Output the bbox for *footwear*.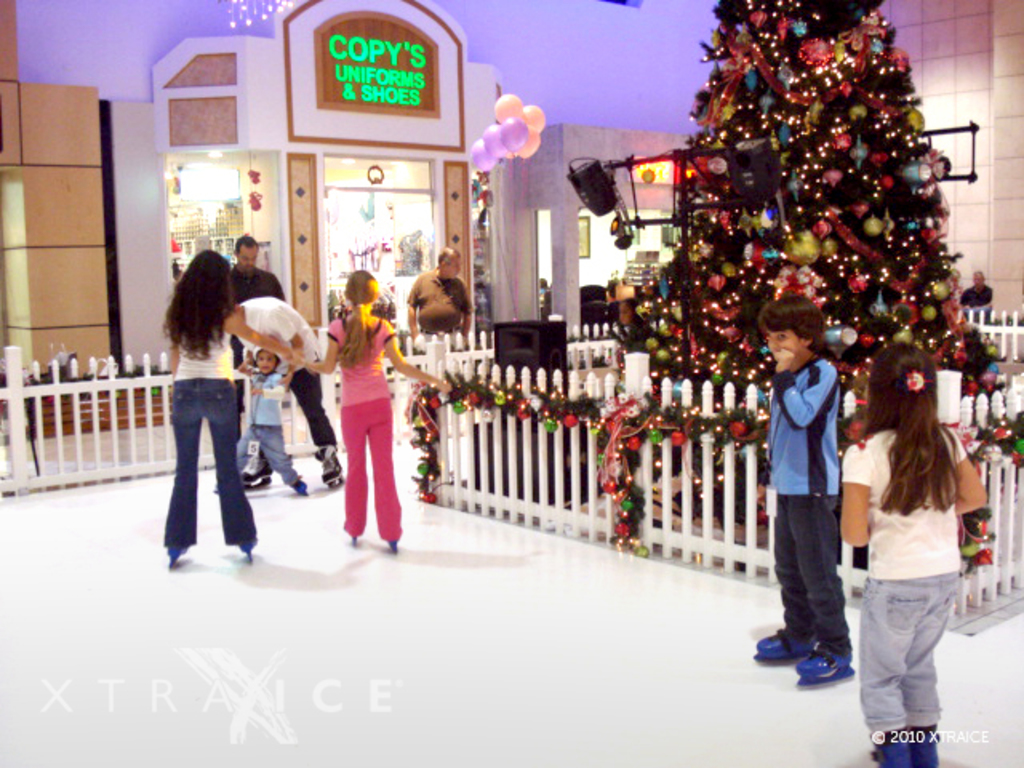
l=803, t=650, r=853, b=686.
